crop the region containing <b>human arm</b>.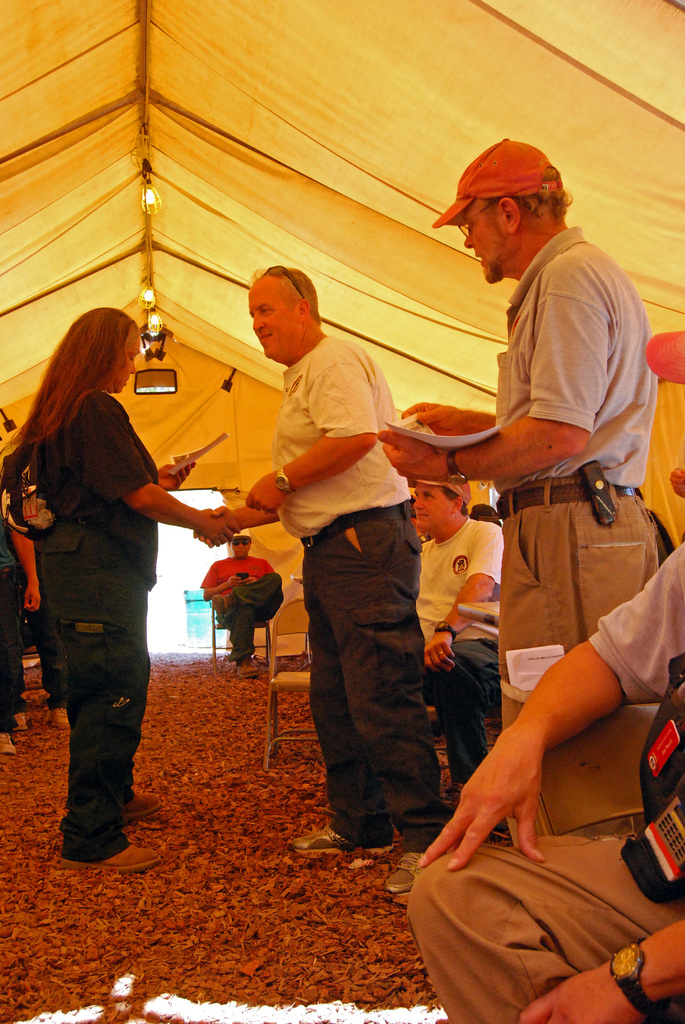
Crop region: BBox(521, 922, 684, 1023).
